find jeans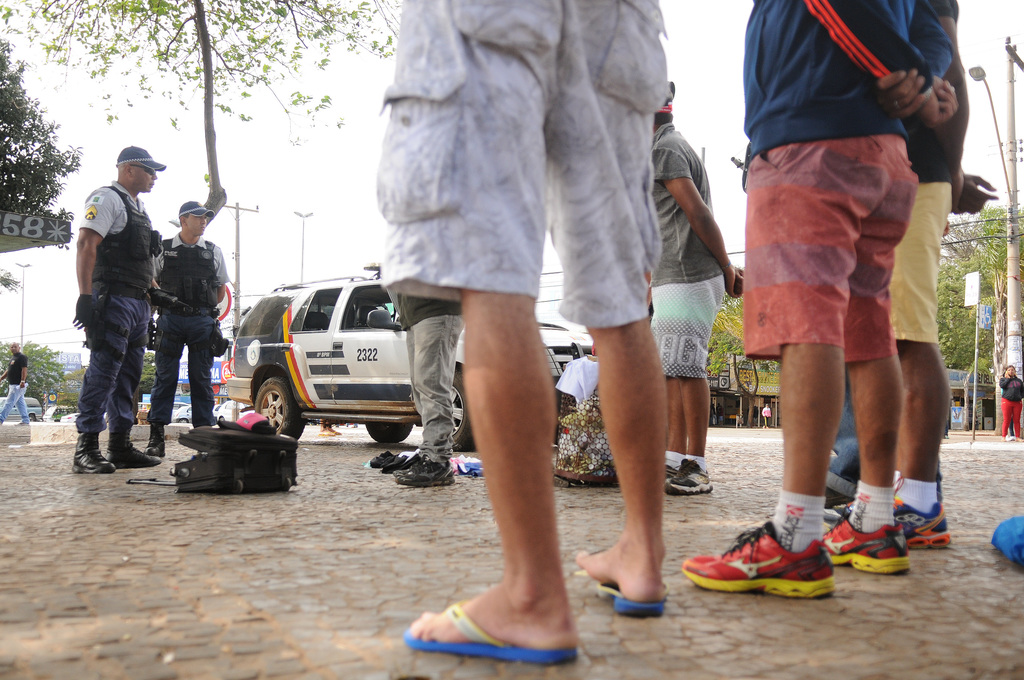
(left=920, top=181, right=961, bottom=340)
